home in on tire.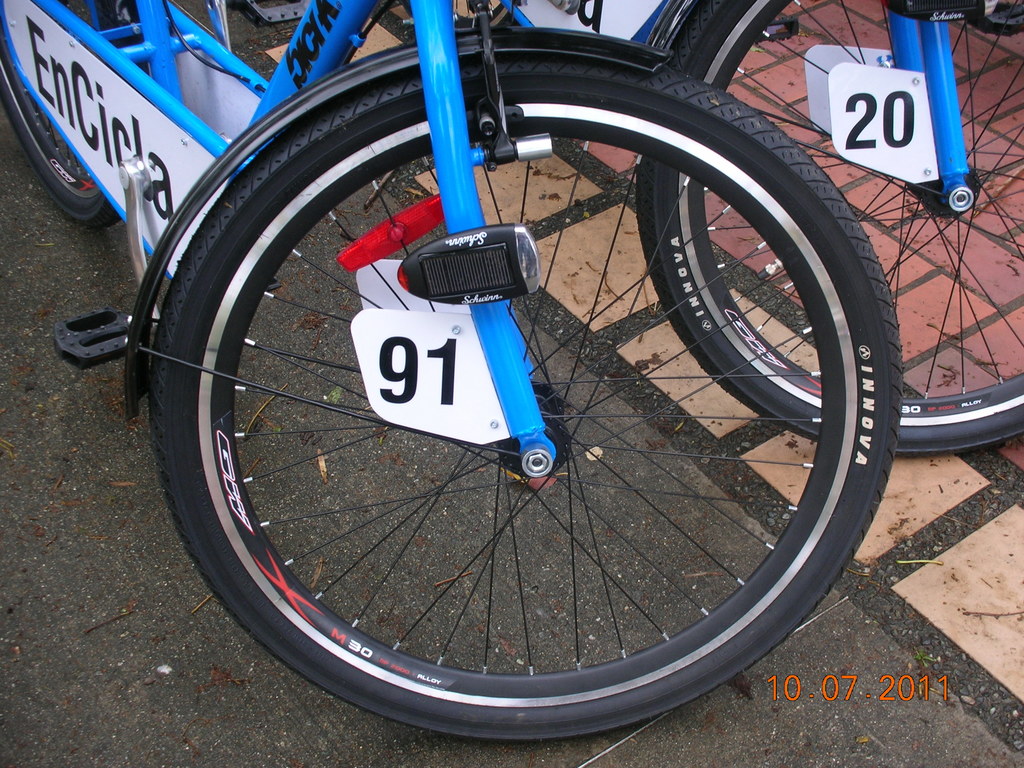
Homed in at <region>0, 3, 152, 233</region>.
